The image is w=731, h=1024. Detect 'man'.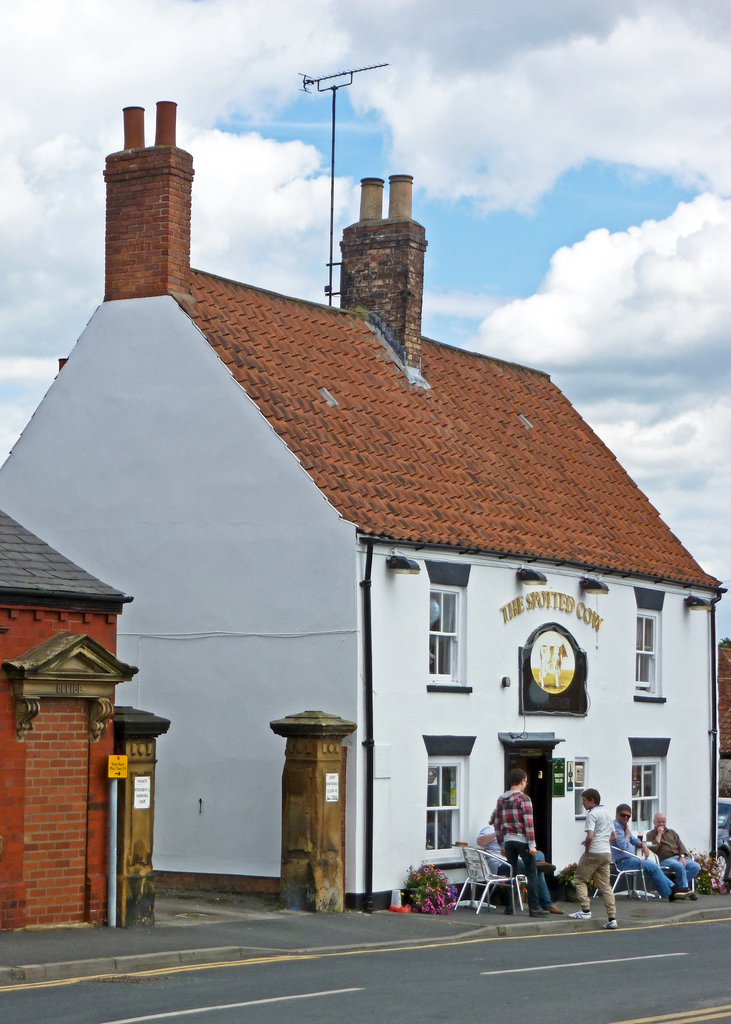
Detection: <region>566, 787, 619, 931</region>.
